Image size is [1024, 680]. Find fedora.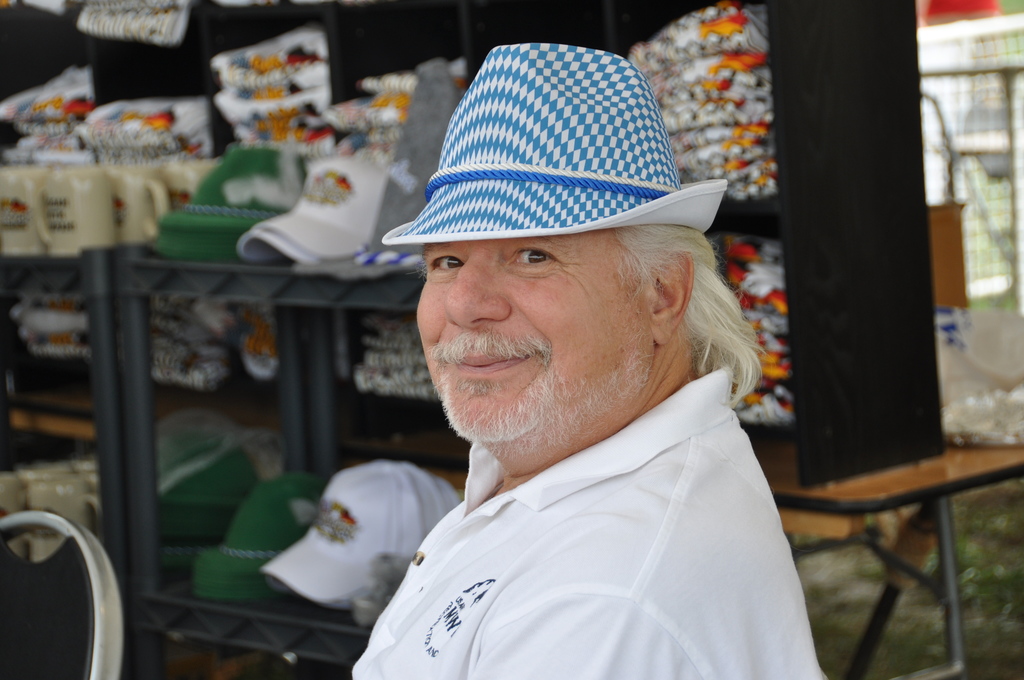
[left=413, top=42, right=715, bottom=284].
